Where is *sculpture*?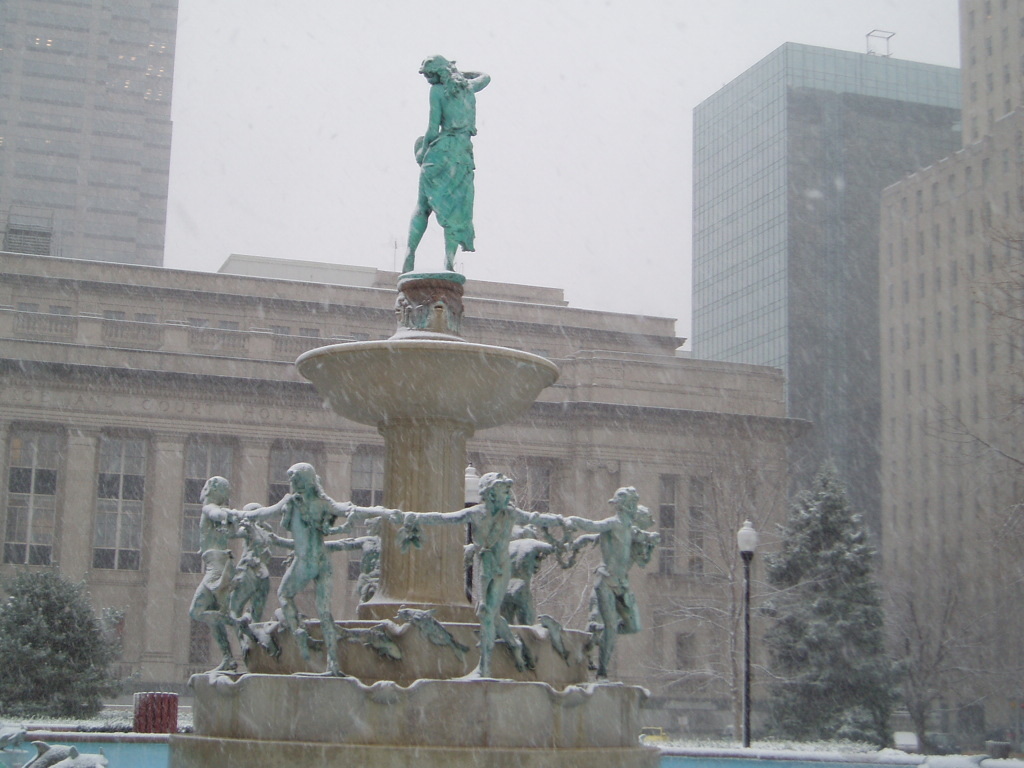
<box>191,470,259,675</box>.
